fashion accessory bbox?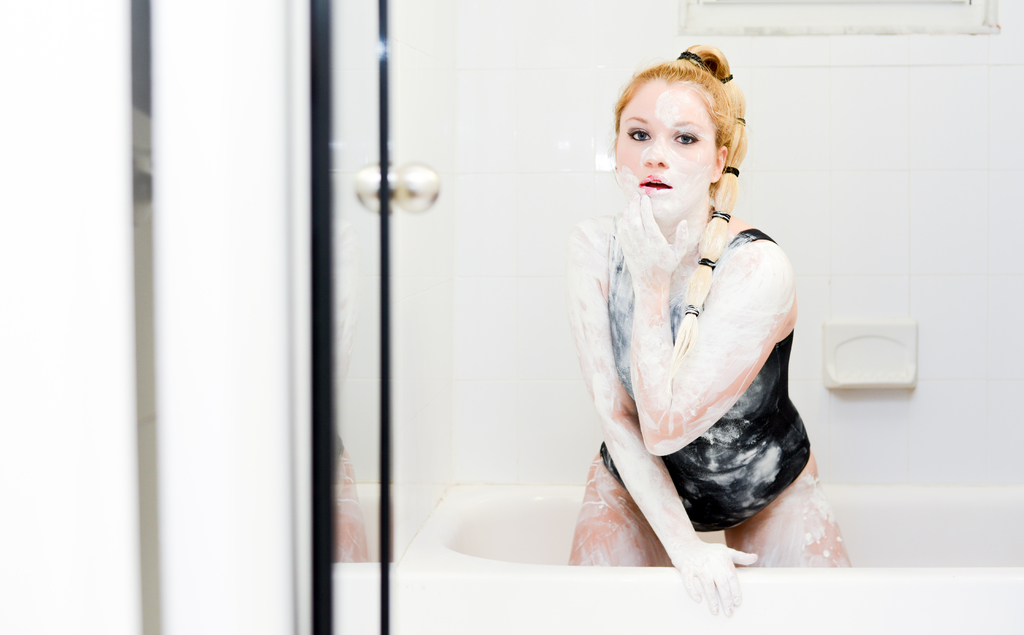
bbox(717, 73, 736, 83)
